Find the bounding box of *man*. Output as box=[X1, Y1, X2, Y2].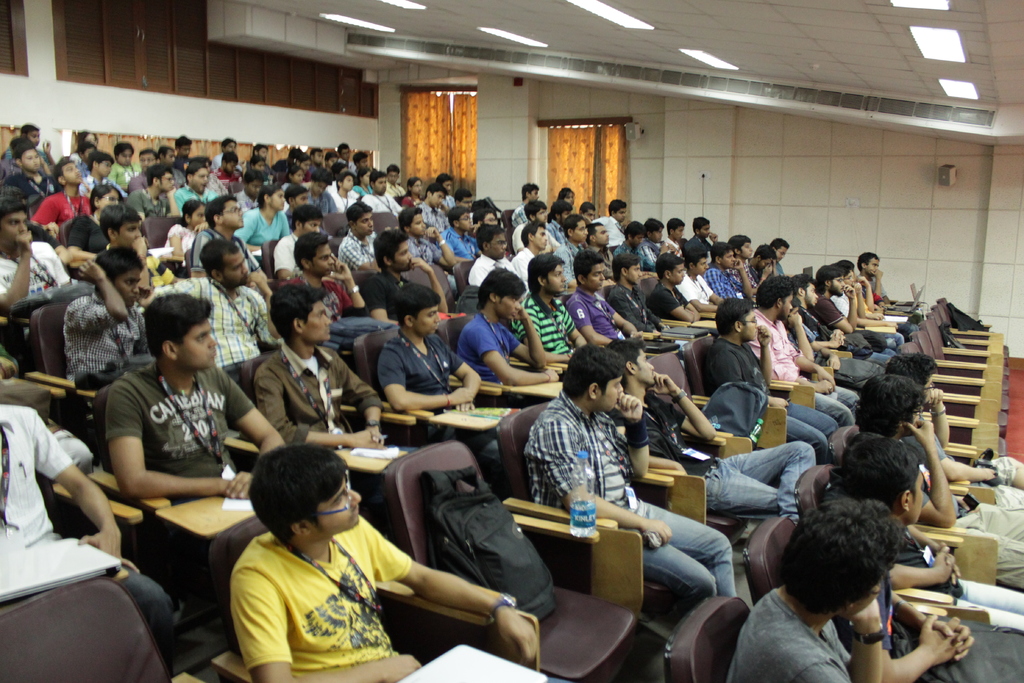
box=[514, 254, 587, 365].
